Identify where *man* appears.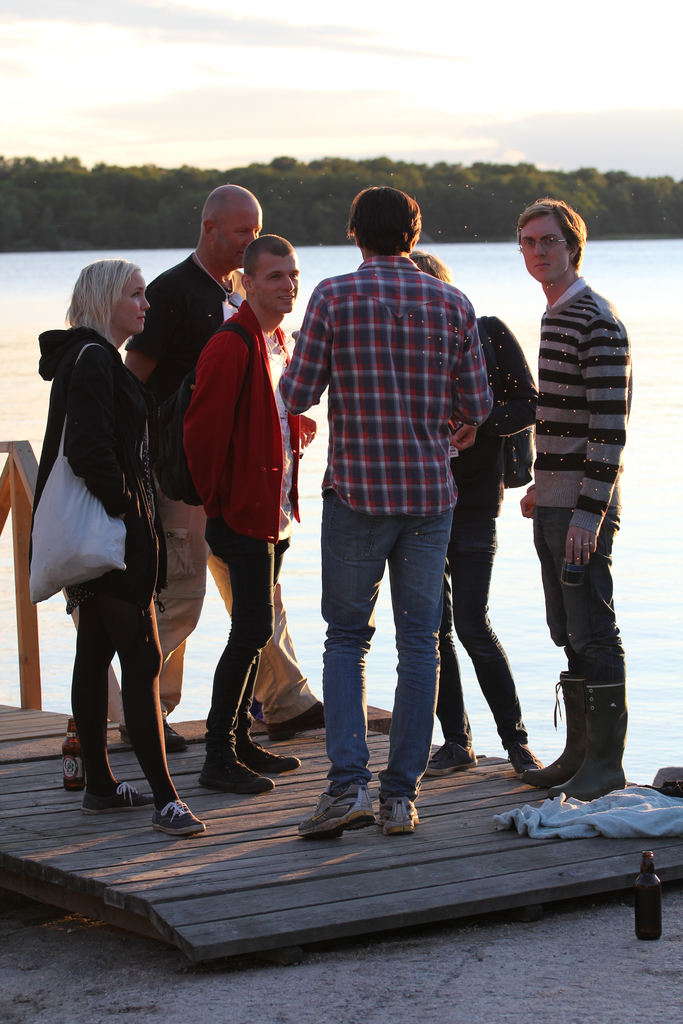
Appears at 285:195:523:814.
